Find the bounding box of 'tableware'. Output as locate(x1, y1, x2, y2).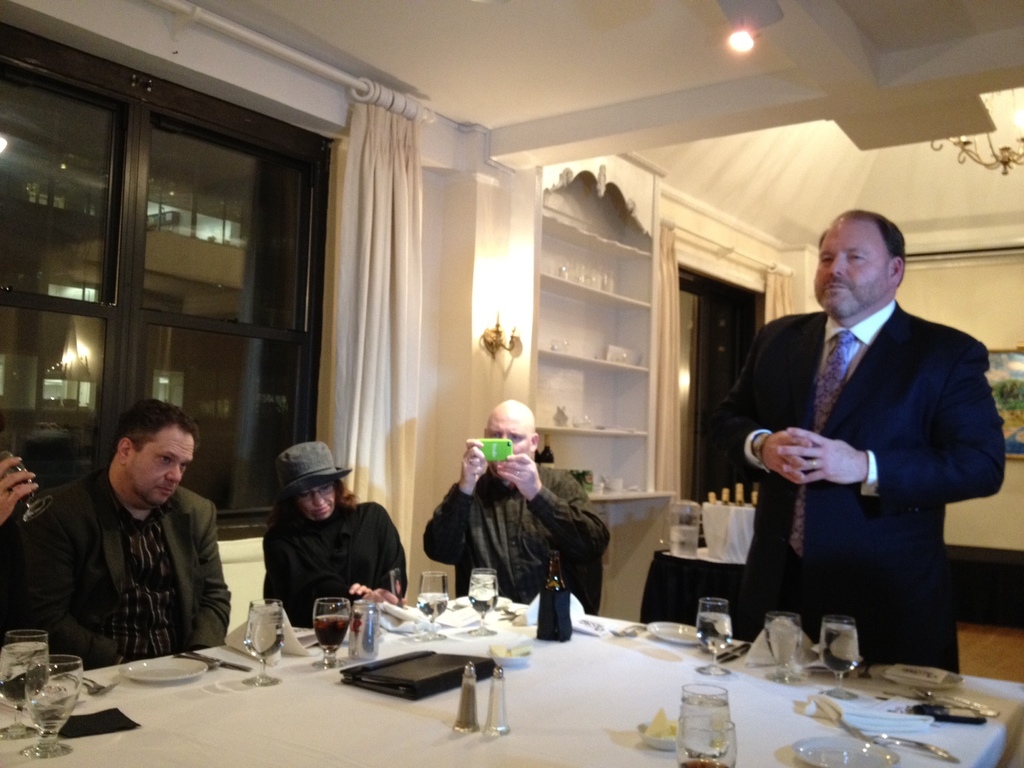
locate(489, 643, 522, 669).
